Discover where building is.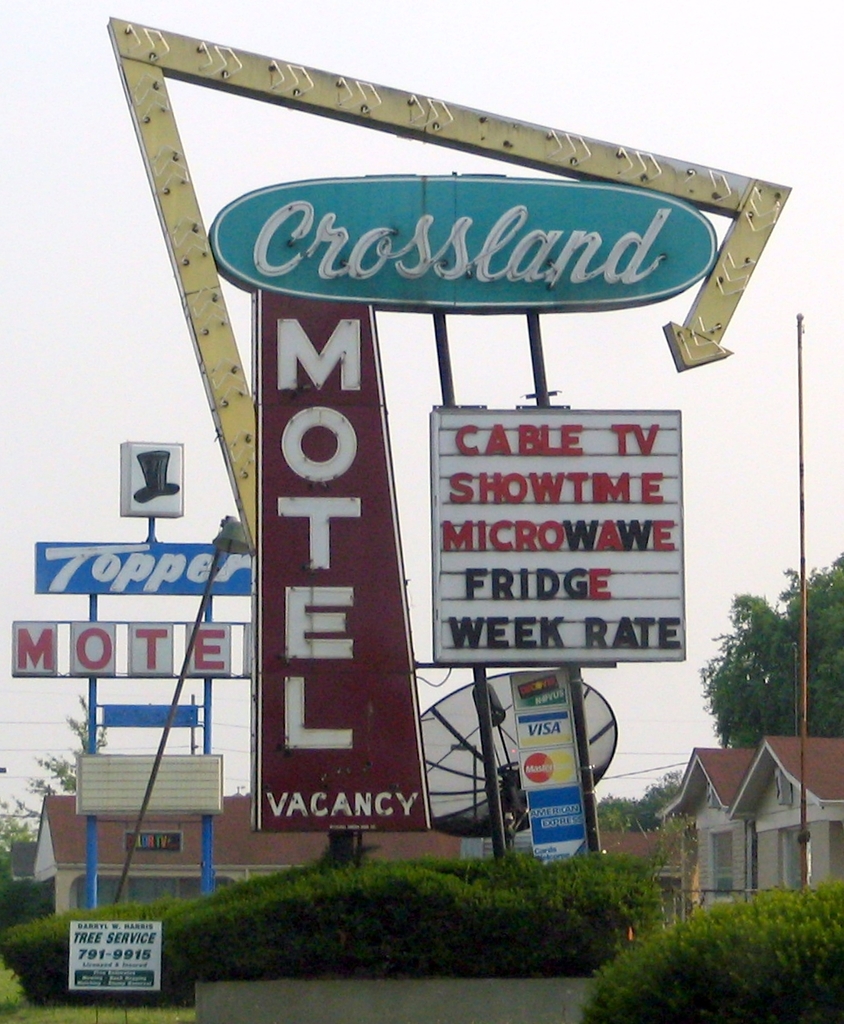
Discovered at 585, 824, 676, 916.
